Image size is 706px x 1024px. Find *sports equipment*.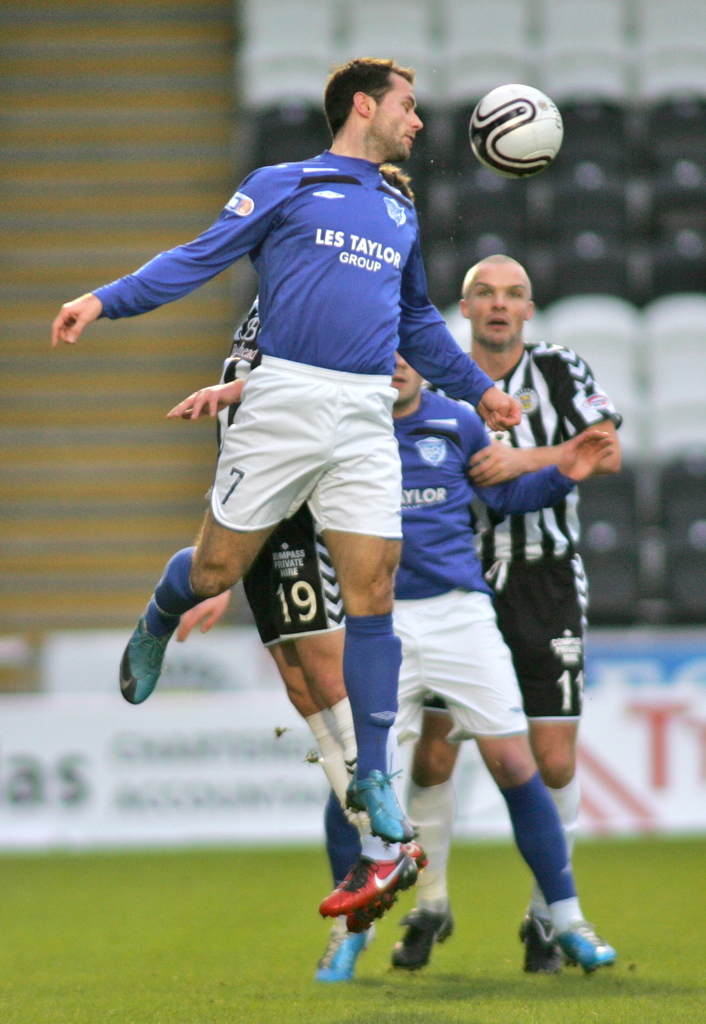
(467,81,566,178).
